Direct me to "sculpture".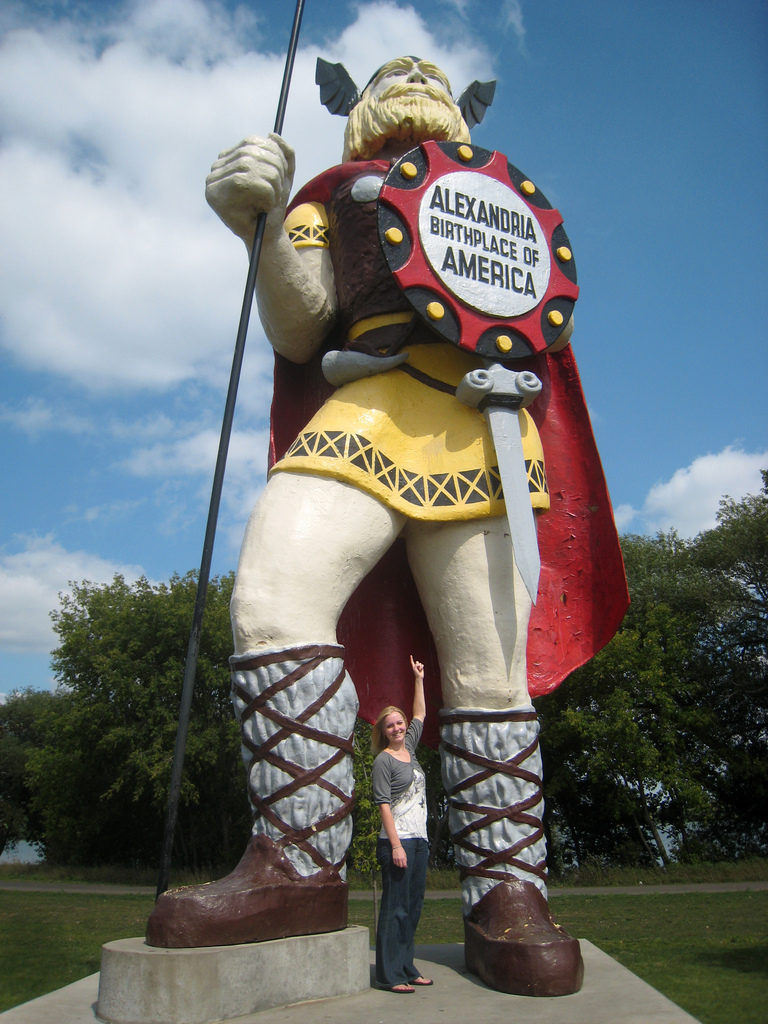
Direction: [x1=86, y1=0, x2=591, y2=1023].
